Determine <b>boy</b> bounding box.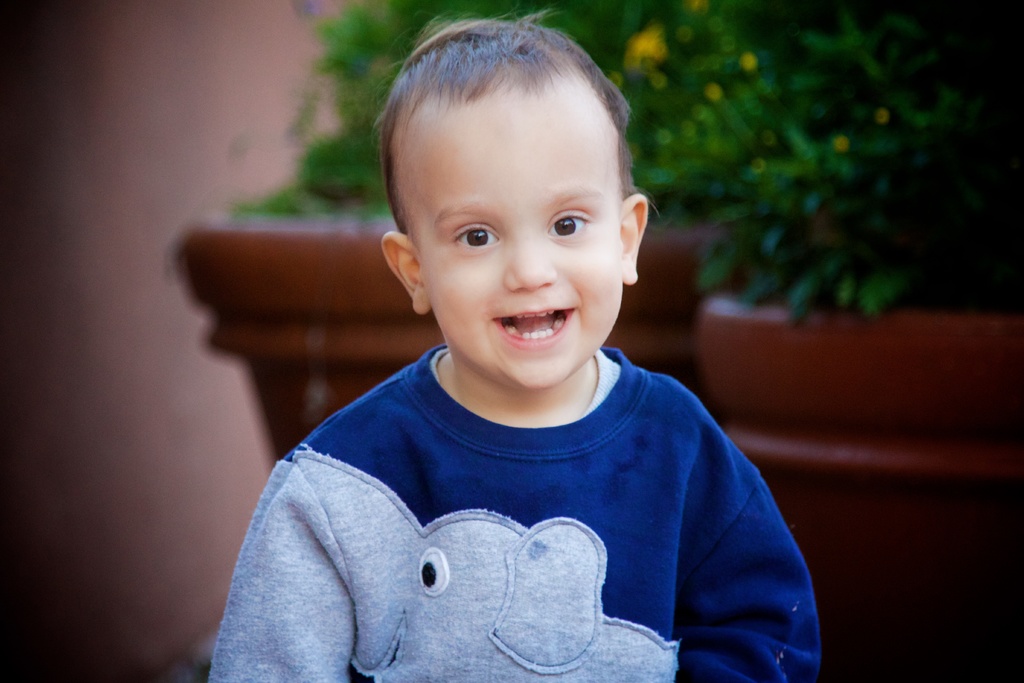
Determined: l=218, t=11, r=778, b=658.
